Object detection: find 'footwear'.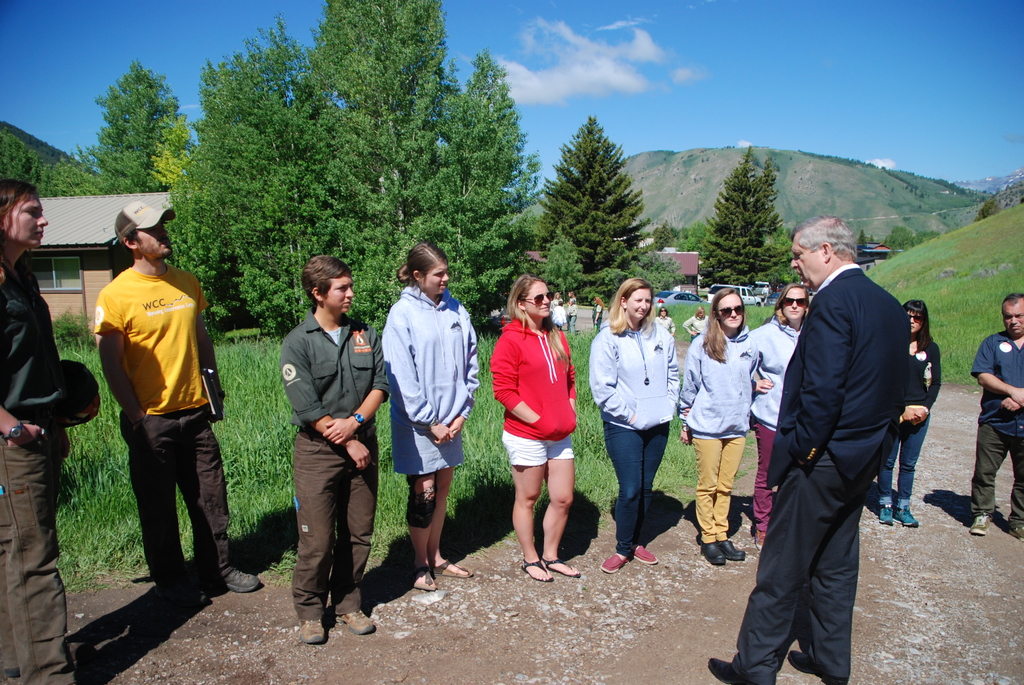
[x1=634, y1=546, x2=668, y2=562].
